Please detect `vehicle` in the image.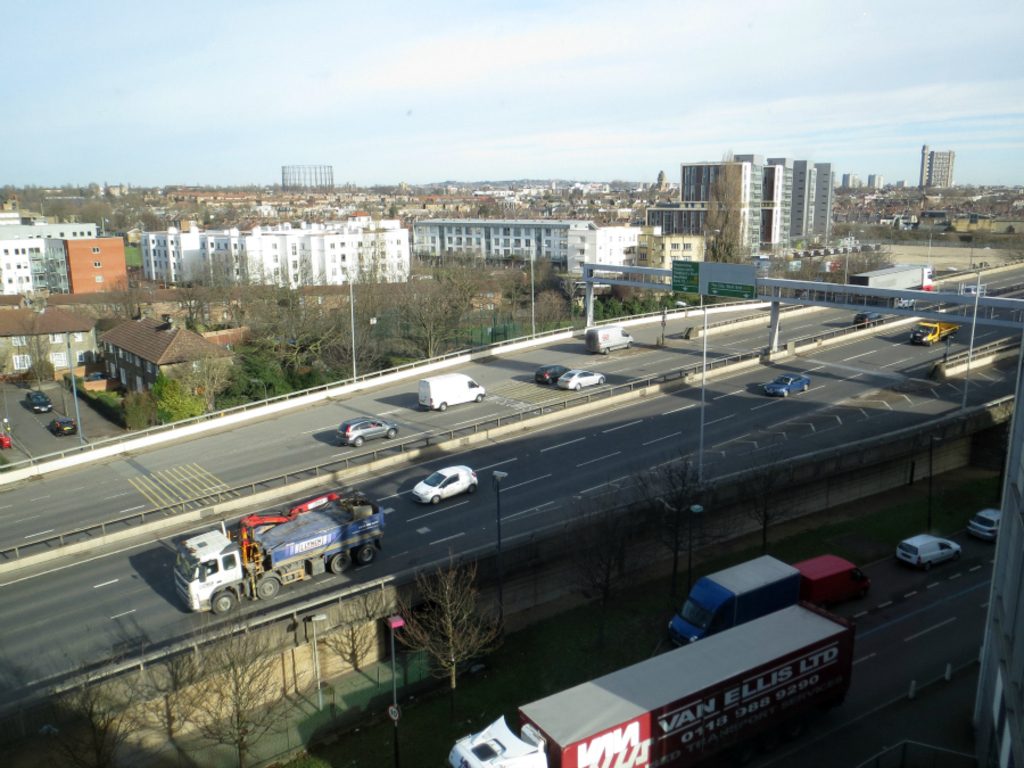
select_region(663, 552, 802, 651).
